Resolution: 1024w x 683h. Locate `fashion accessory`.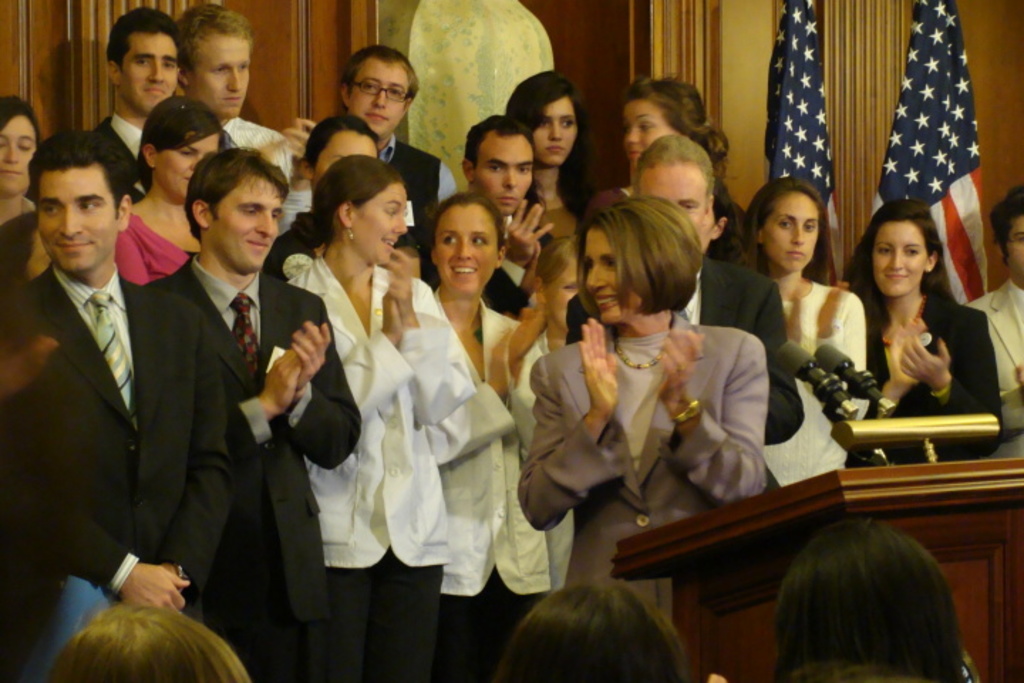
610 310 678 374.
